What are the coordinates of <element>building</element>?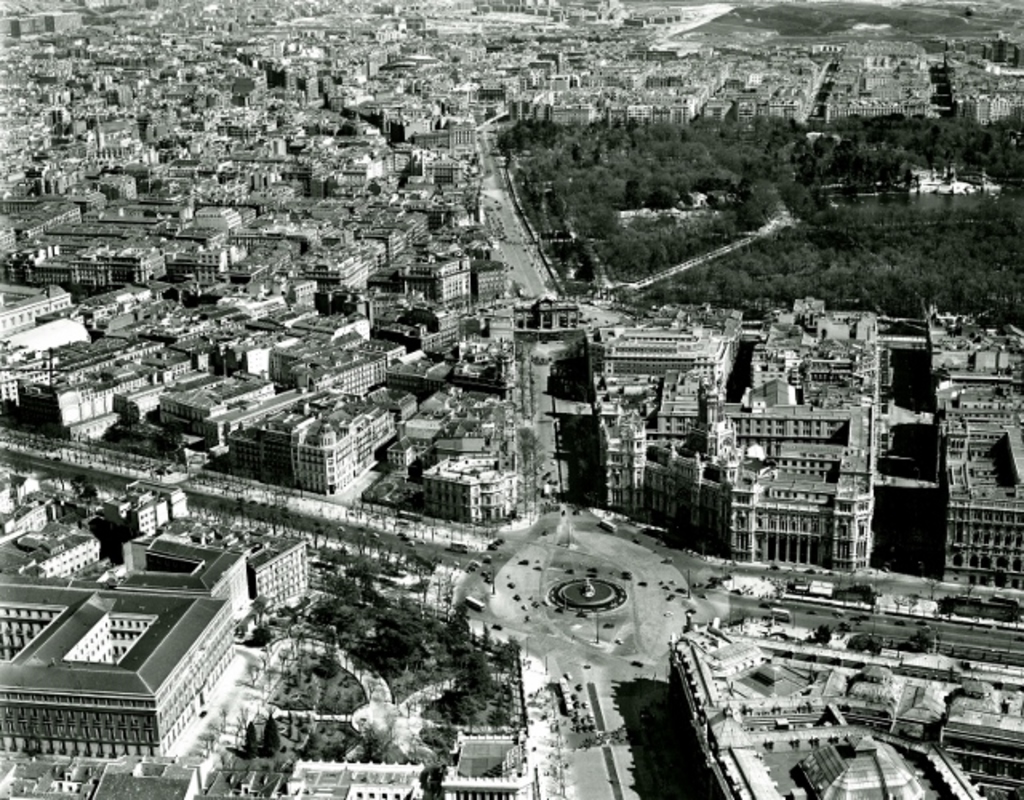
x1=0 y1=581 x2=256 y2=768.
